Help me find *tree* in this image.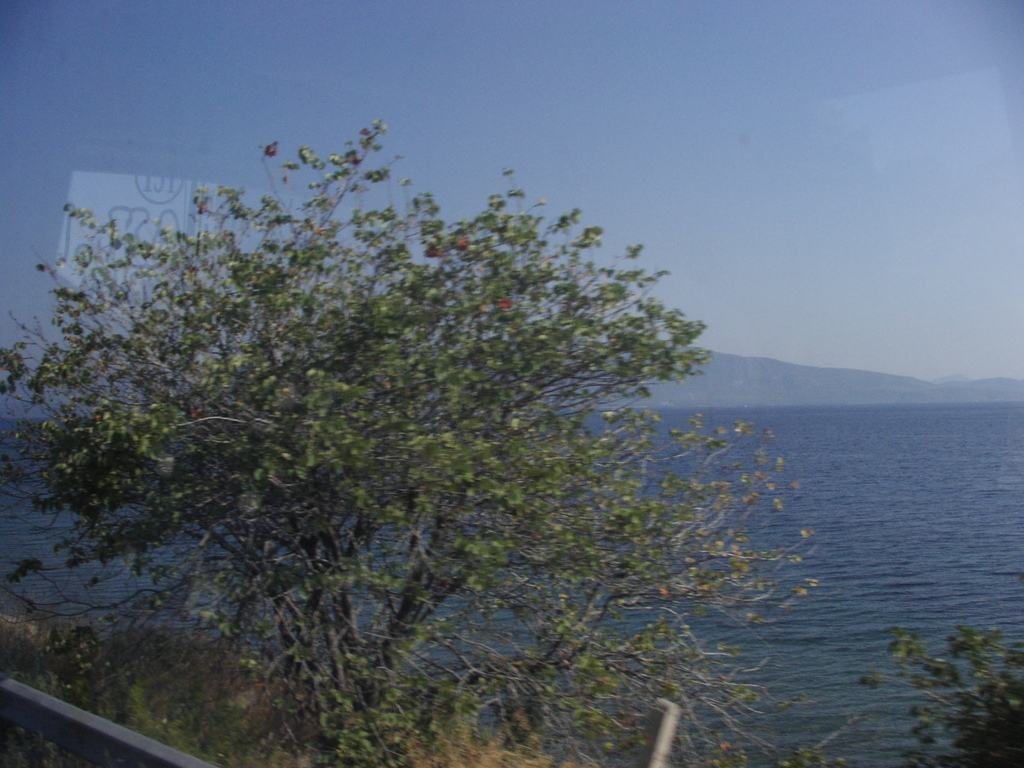
Found it: box=[18, 74, 862, 693].
